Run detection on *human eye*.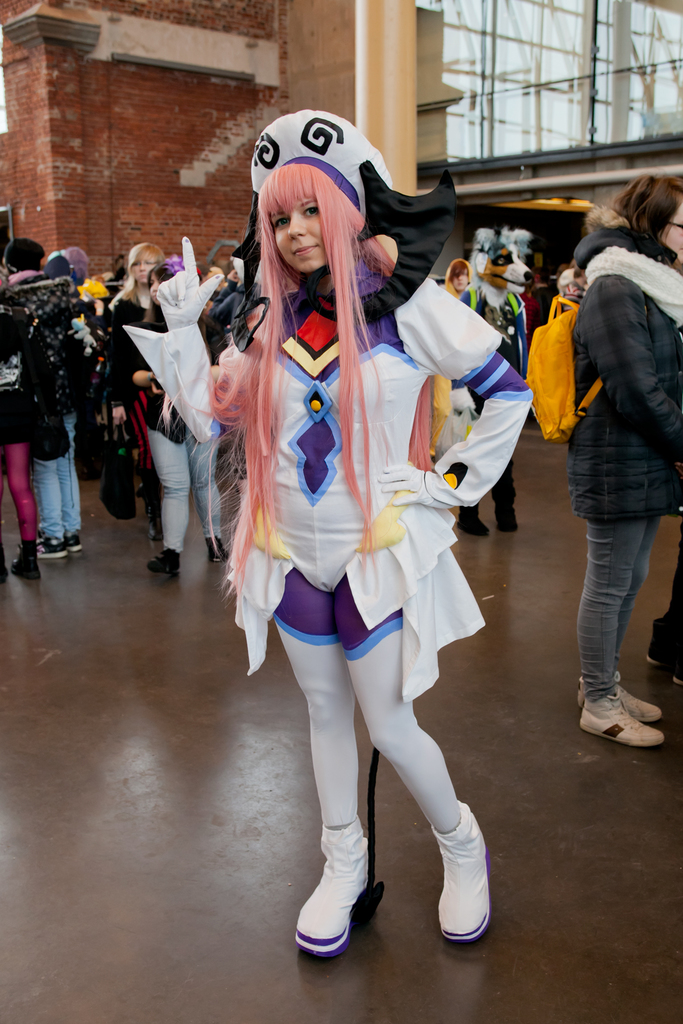
Result: 303:204:322:220.
